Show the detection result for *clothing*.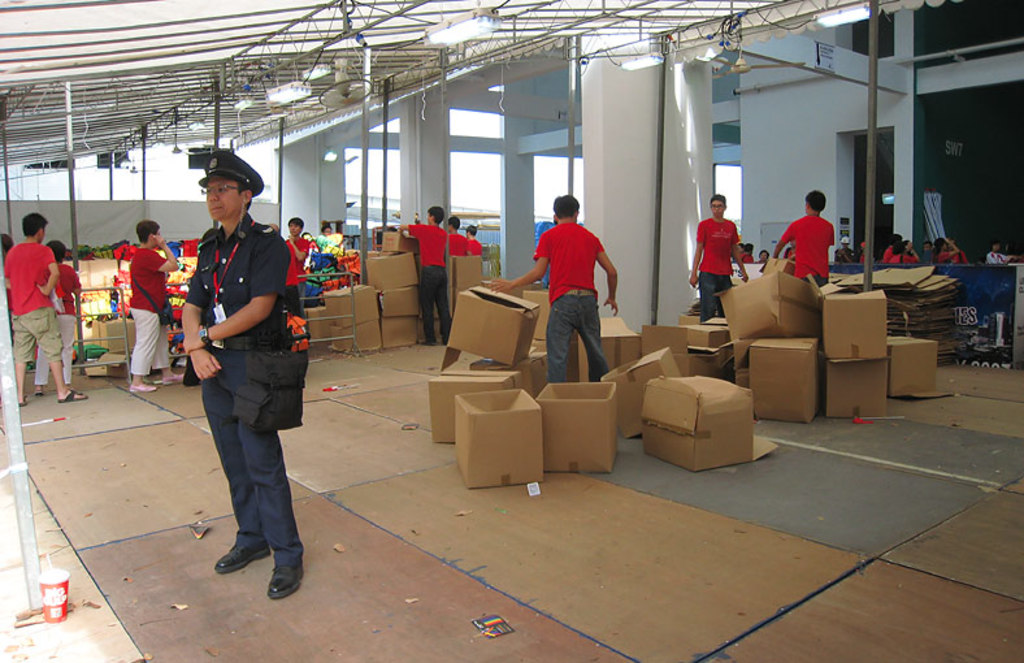
(782, 218, 837, 277).
